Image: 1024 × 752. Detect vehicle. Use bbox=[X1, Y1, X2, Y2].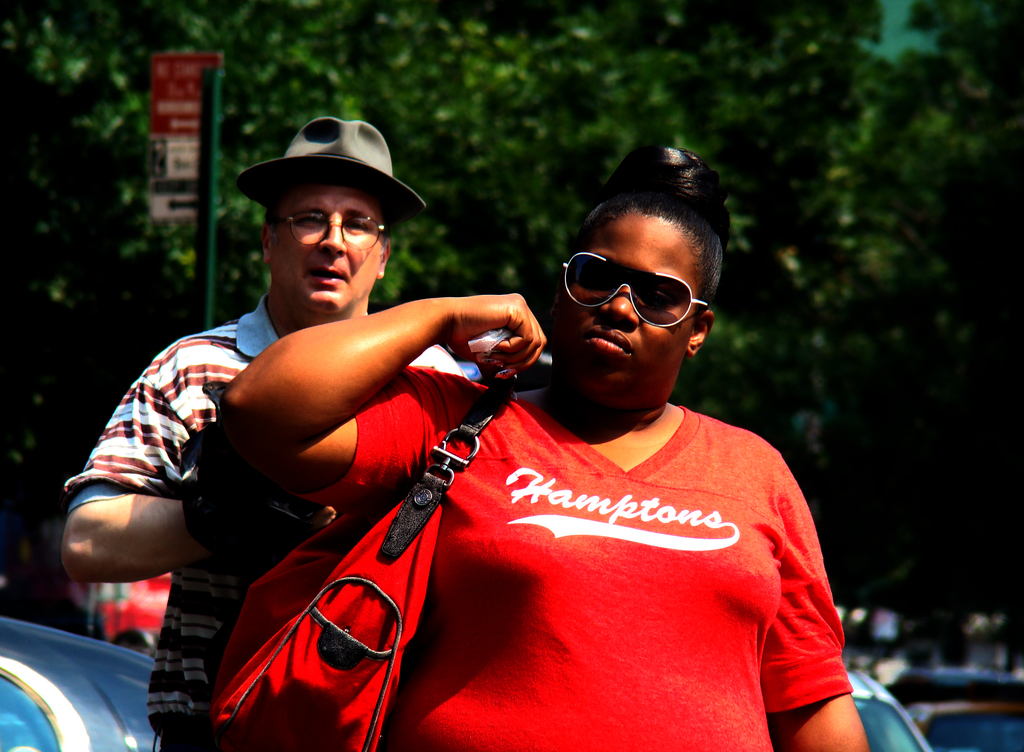
bbox=[885, 669, 1023, 703].
